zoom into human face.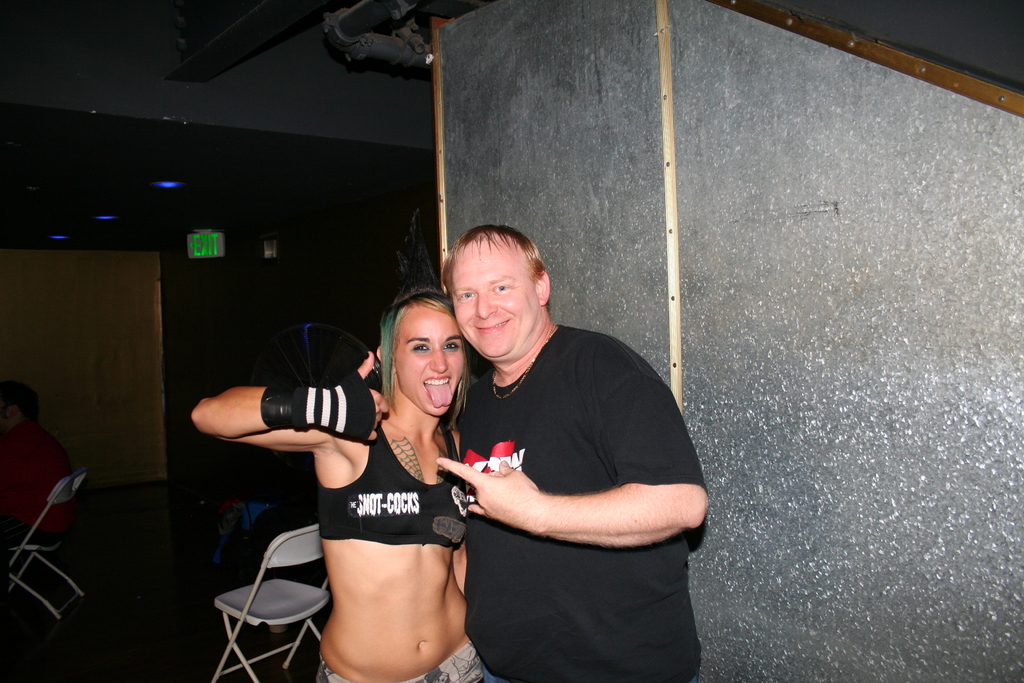
Zoom target: x1=396 y1=303 x2=463 y2=416.
